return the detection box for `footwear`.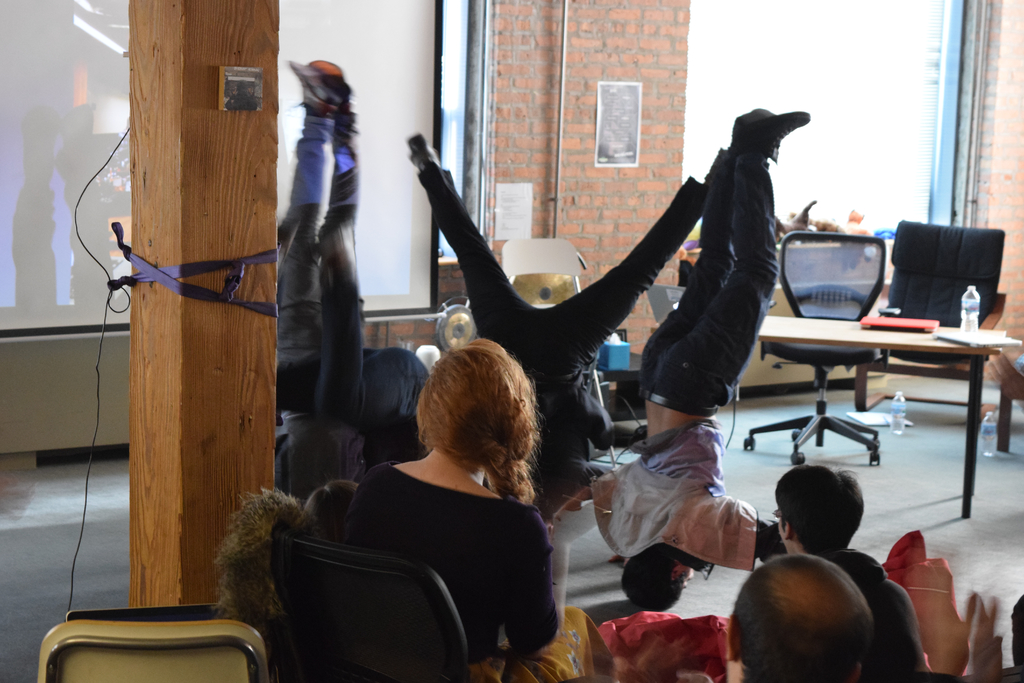
(411,129,442,167).
